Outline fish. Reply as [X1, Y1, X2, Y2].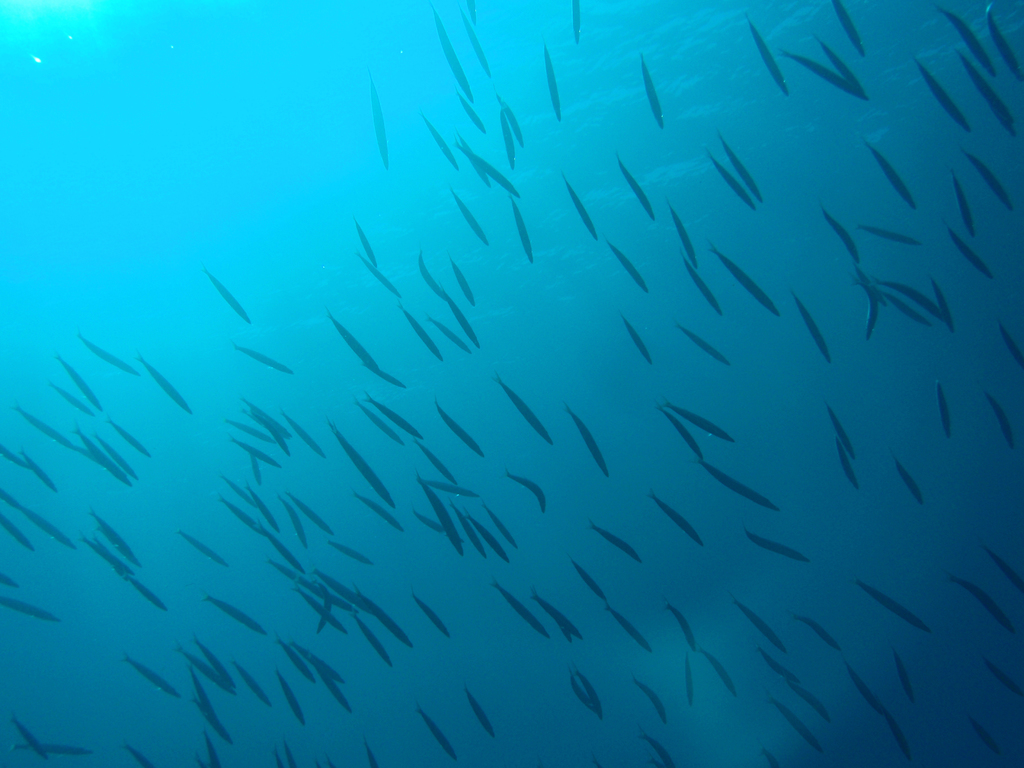
[365, 735, 376, 767].
